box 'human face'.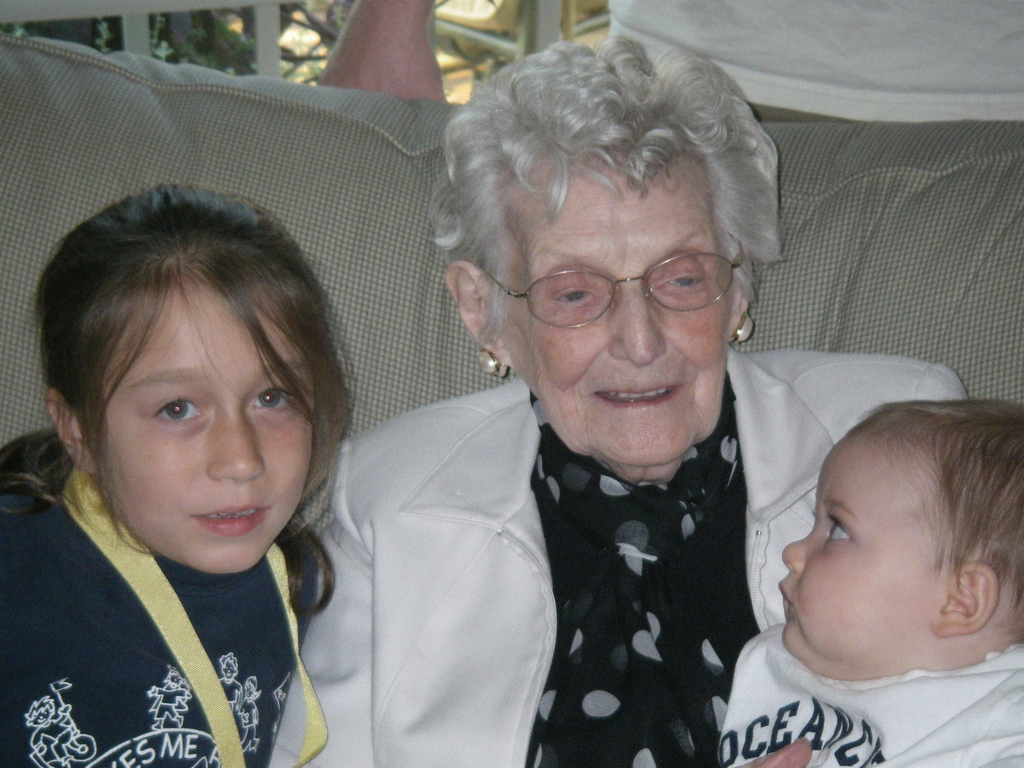
[95,278,310,573].
